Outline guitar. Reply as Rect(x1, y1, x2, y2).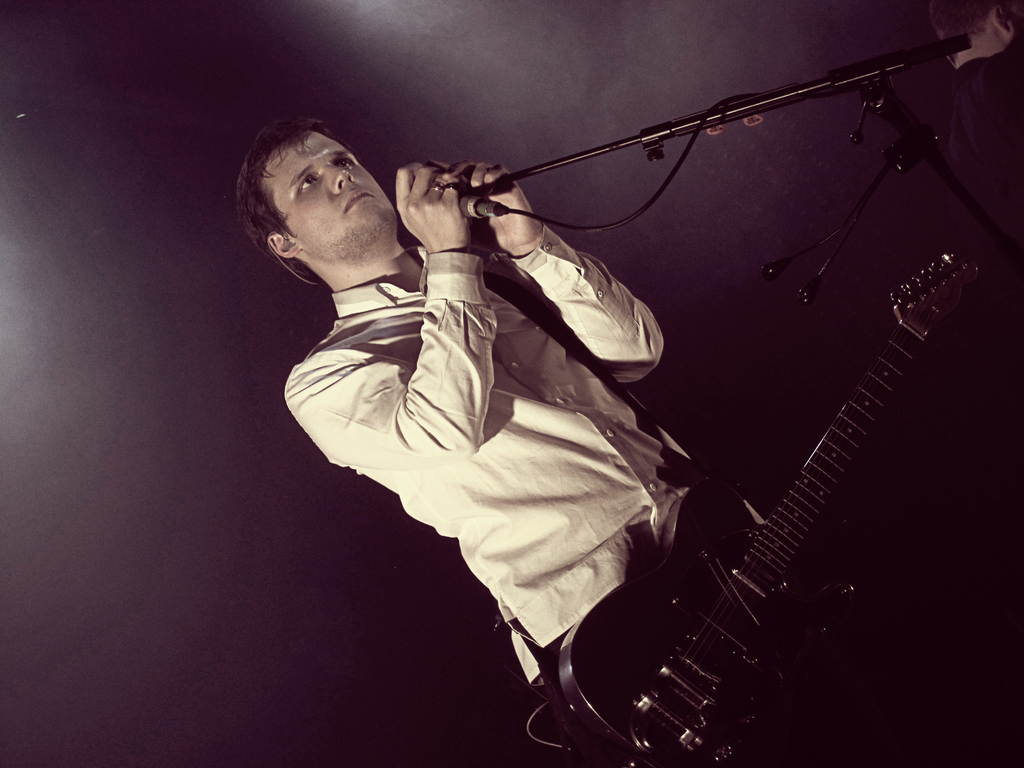
Rect(579, 239, 983, 755).
